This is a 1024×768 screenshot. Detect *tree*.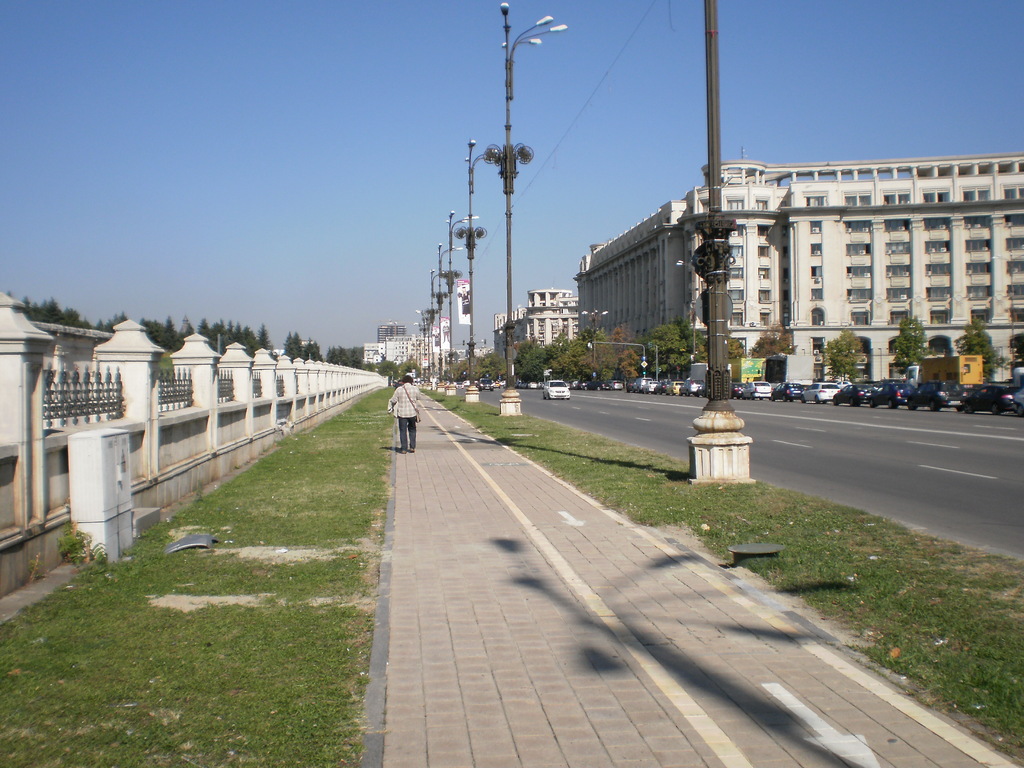
left=506, top=312, right=645, bottom=388.
